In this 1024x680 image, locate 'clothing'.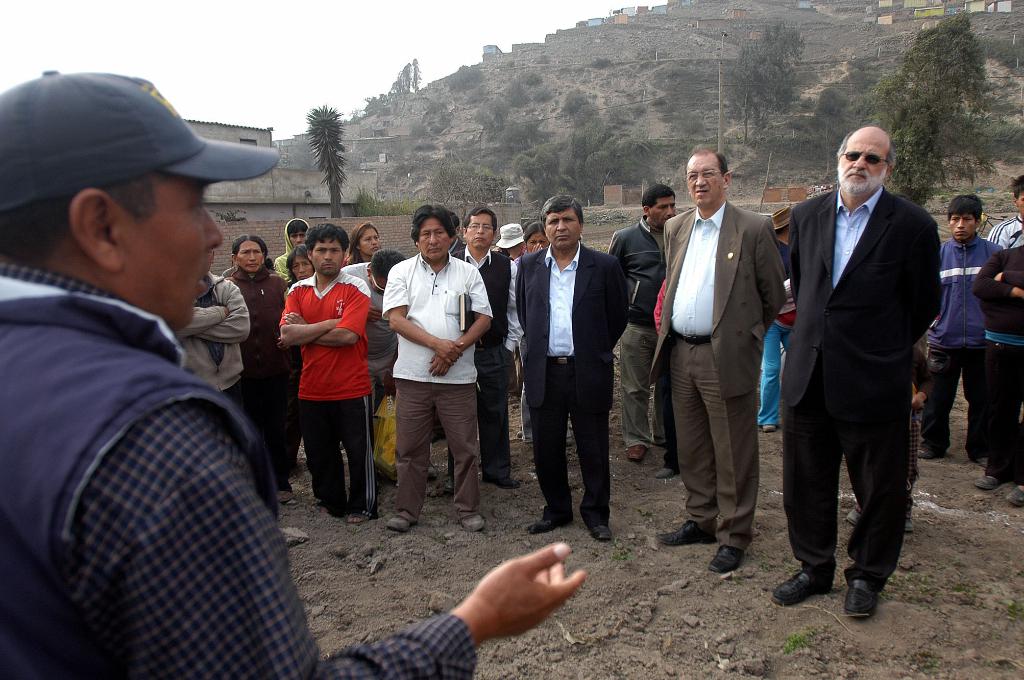
Bounding box: pyautogui.locateOnScreen(975, 242, 1023, 486).
